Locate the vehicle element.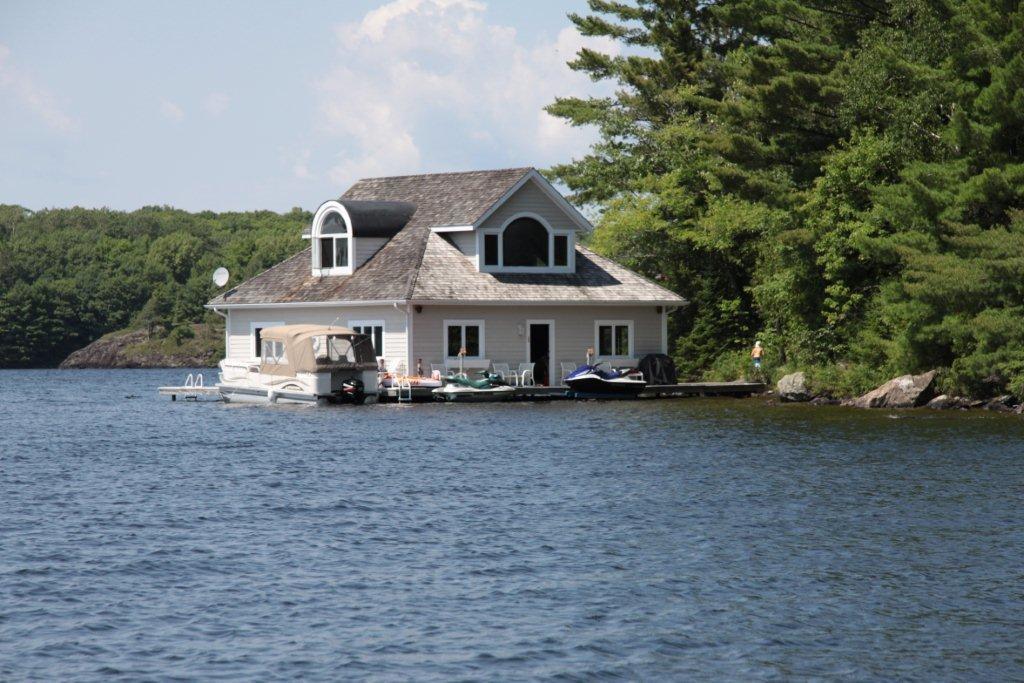
Element bbox: [218,316,380,403].
